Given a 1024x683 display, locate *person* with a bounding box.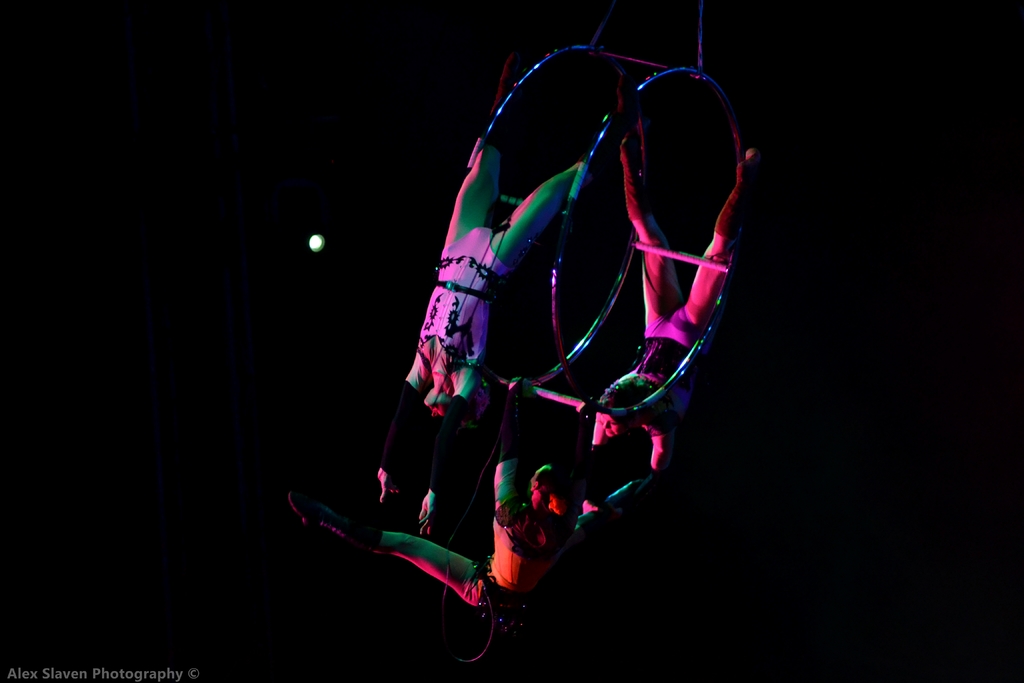
Located: box(492, 125, 780, 494).
